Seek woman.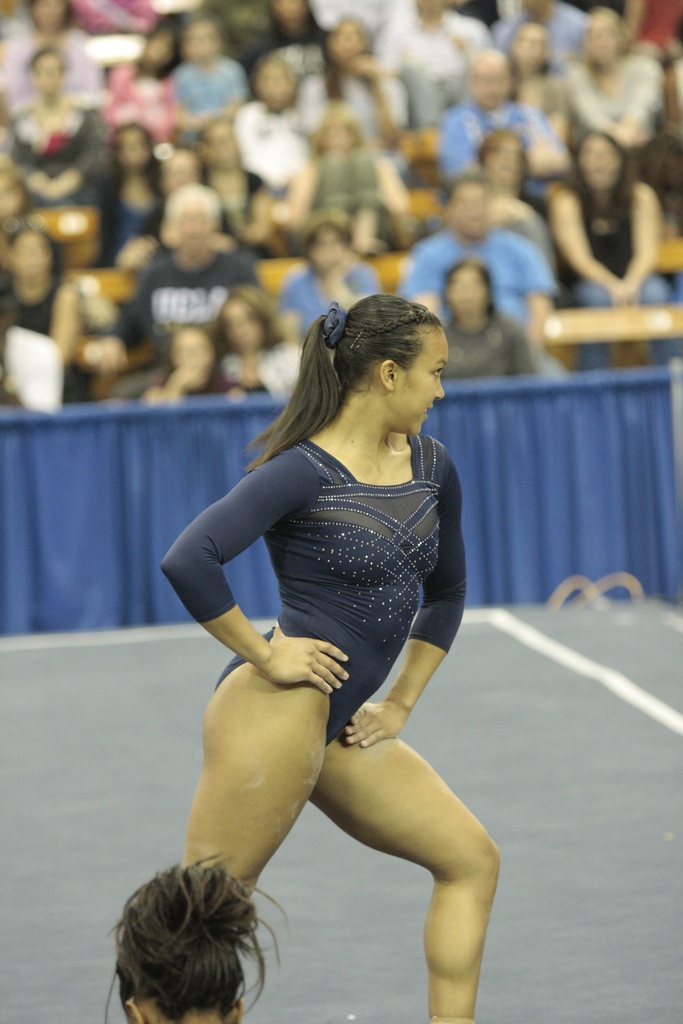
{"left": 6, "top": 49, "right": 101, "bottom": 212}.
